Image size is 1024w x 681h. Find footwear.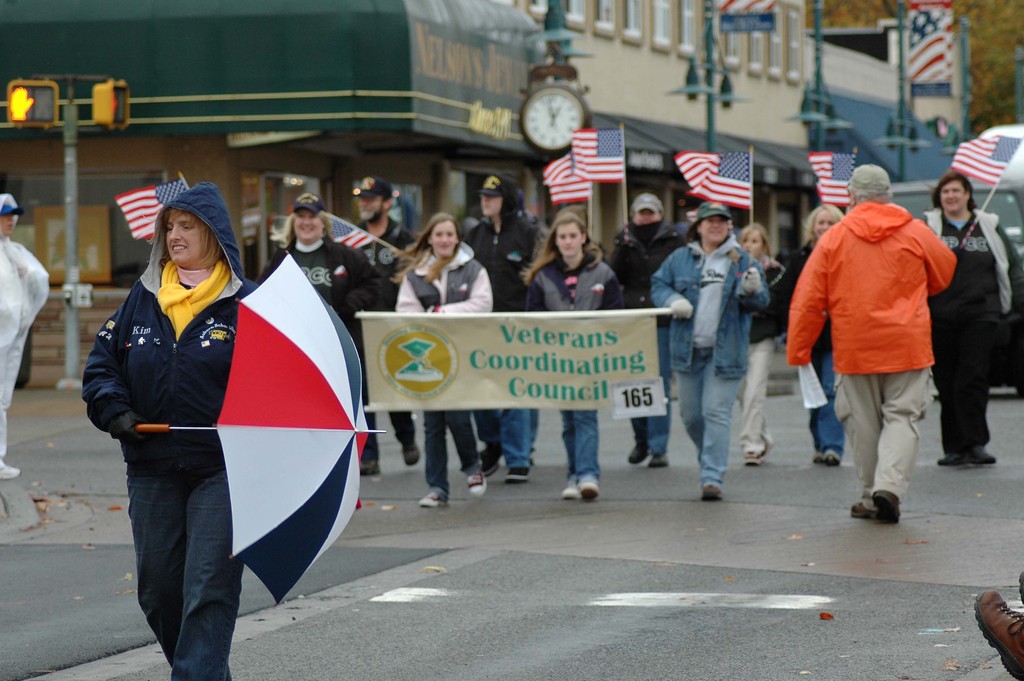
bbox=[702, 479, 724, 503].
